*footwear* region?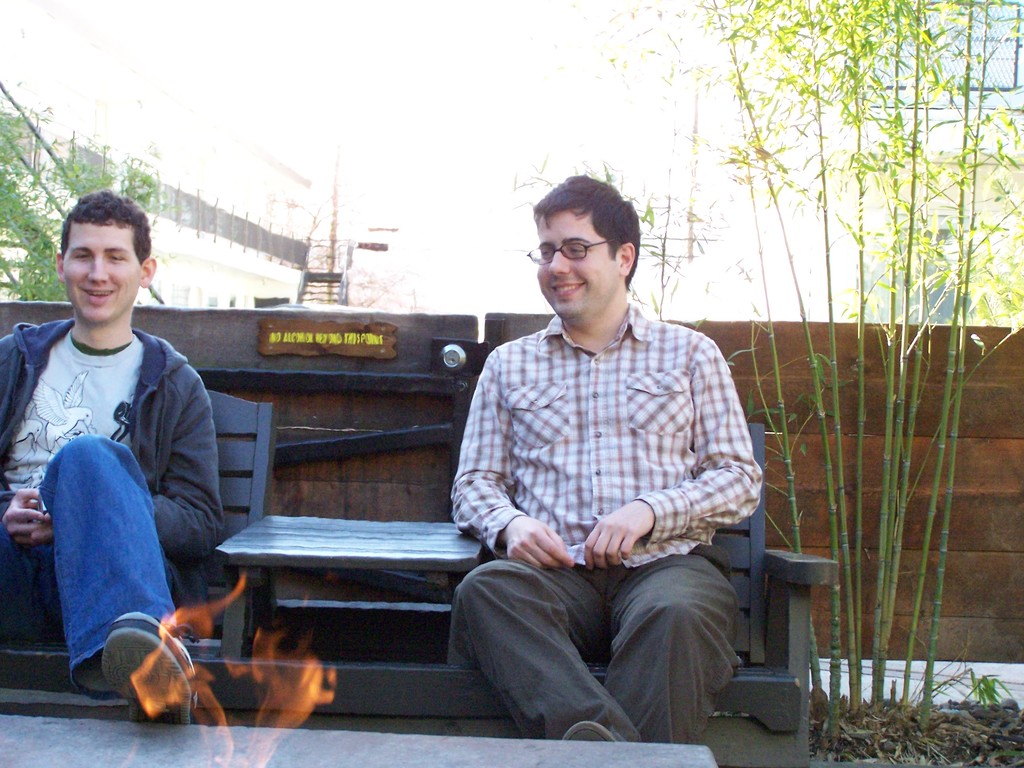
[x1=565, y1=723, x2=620, y2=741]
